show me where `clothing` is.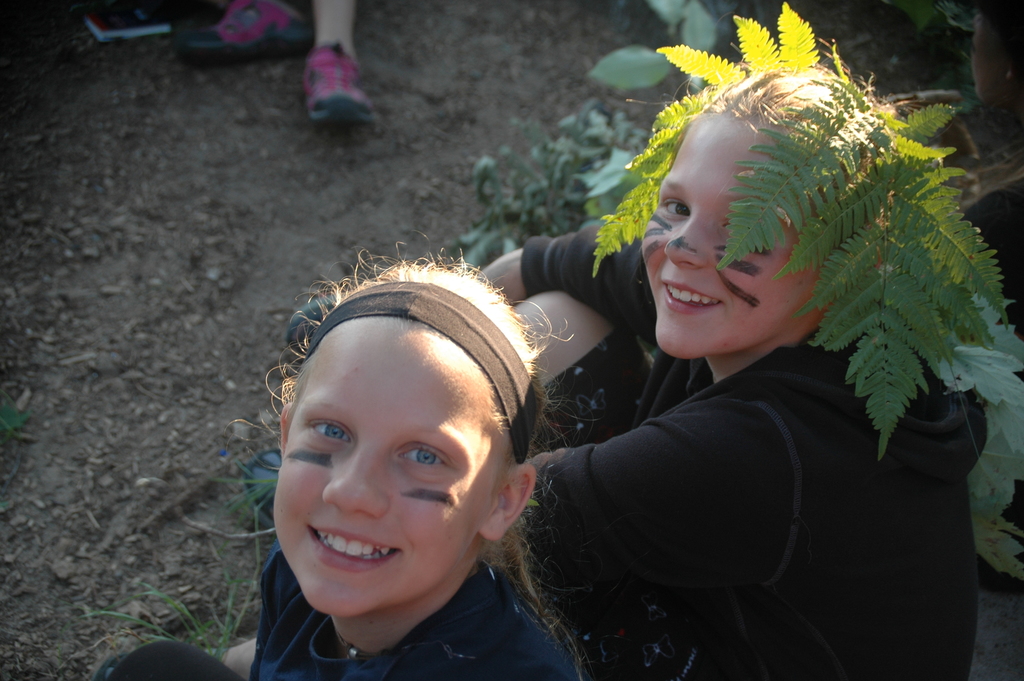
`clothing` is at (left=94, top=534, right=579, bottom=680).
